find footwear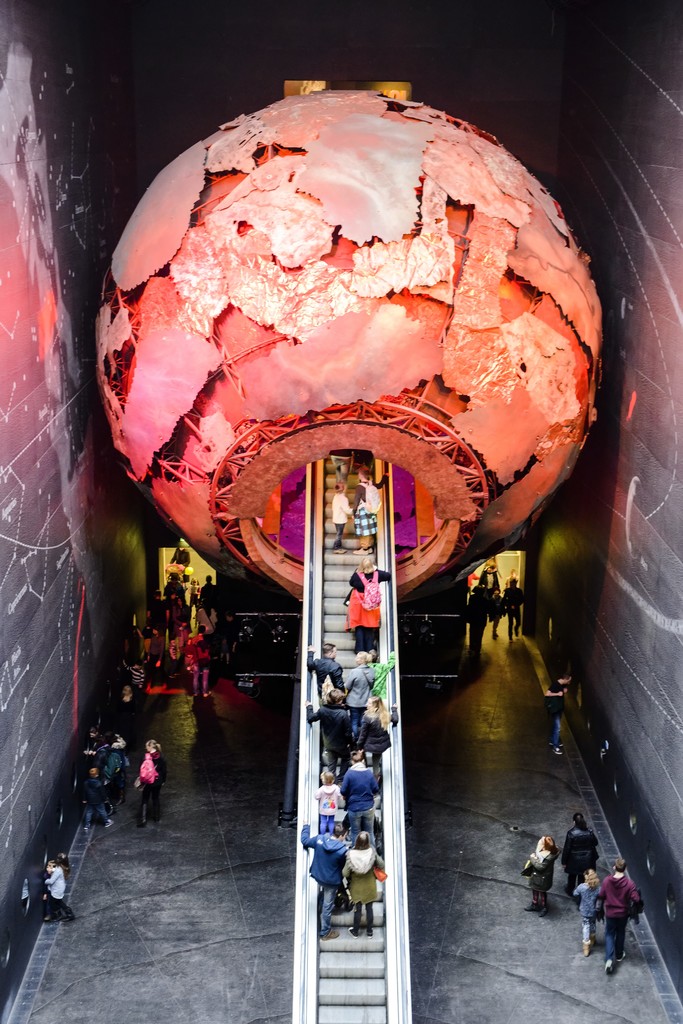
crop(506, 637, 511, 641)
